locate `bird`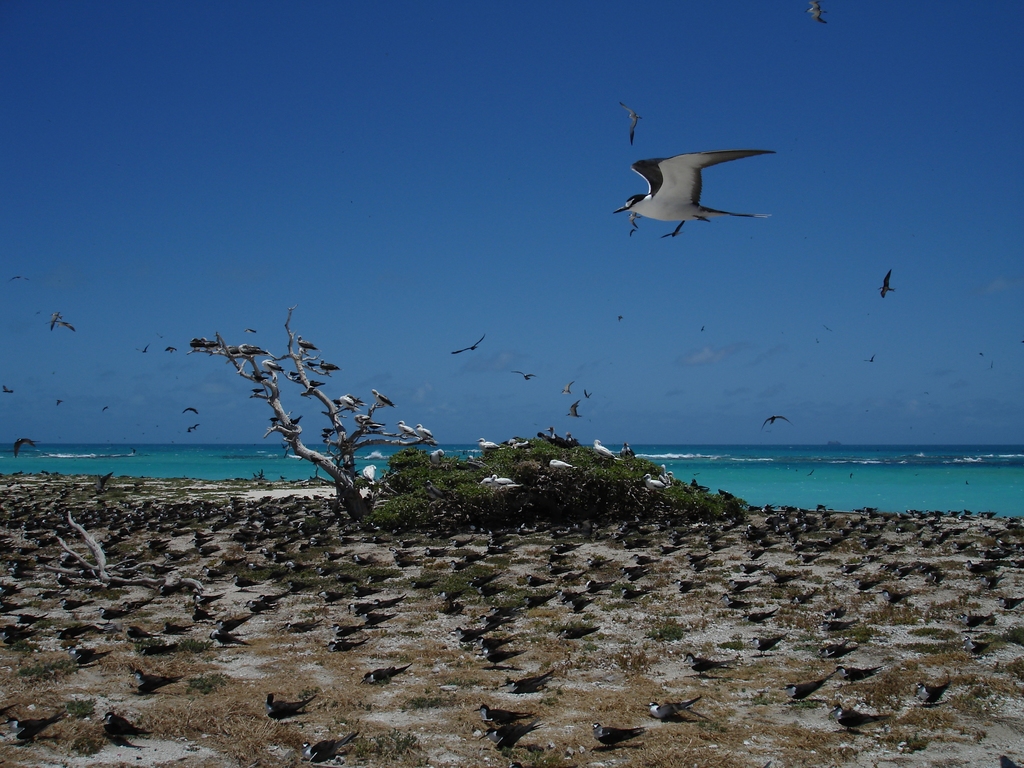
l=476, t=612, r=508, b=632
